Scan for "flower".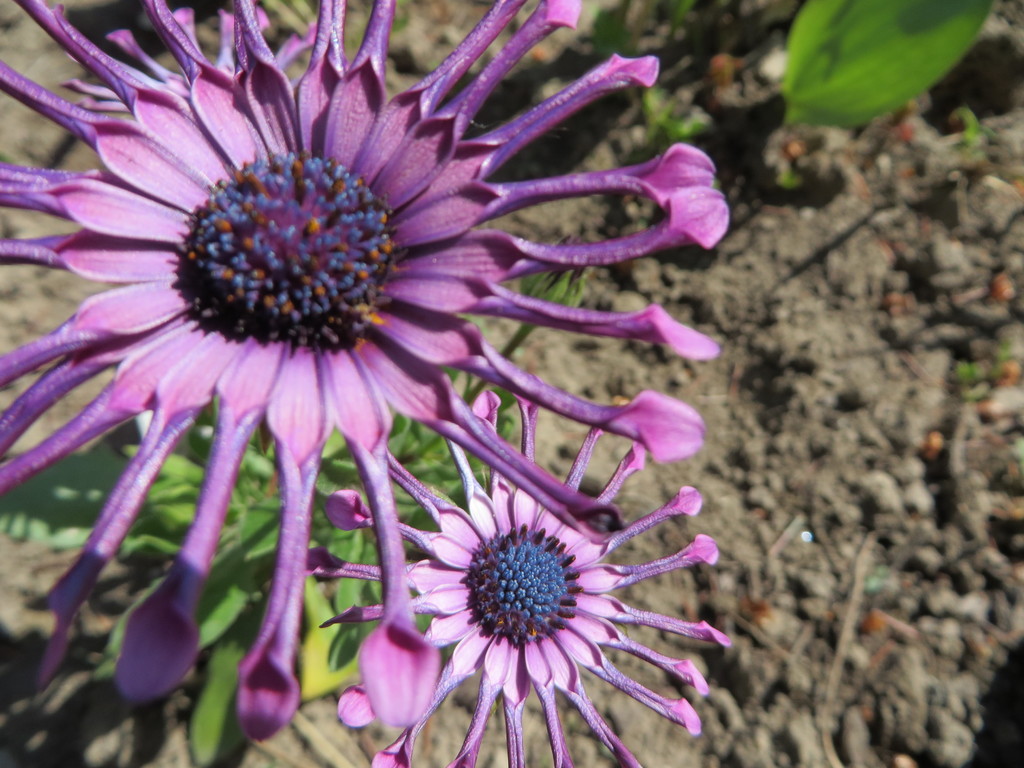
Scan result: BBox(38, 1, 788, 666).
